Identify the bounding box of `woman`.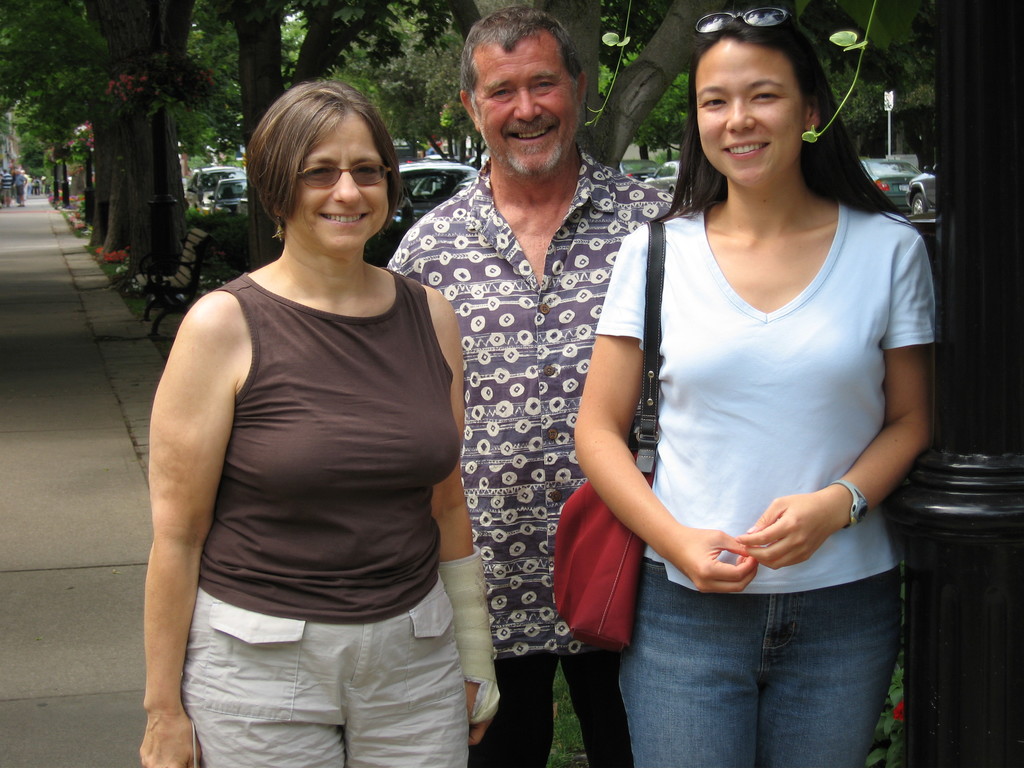
136, 82, 504, 767.
